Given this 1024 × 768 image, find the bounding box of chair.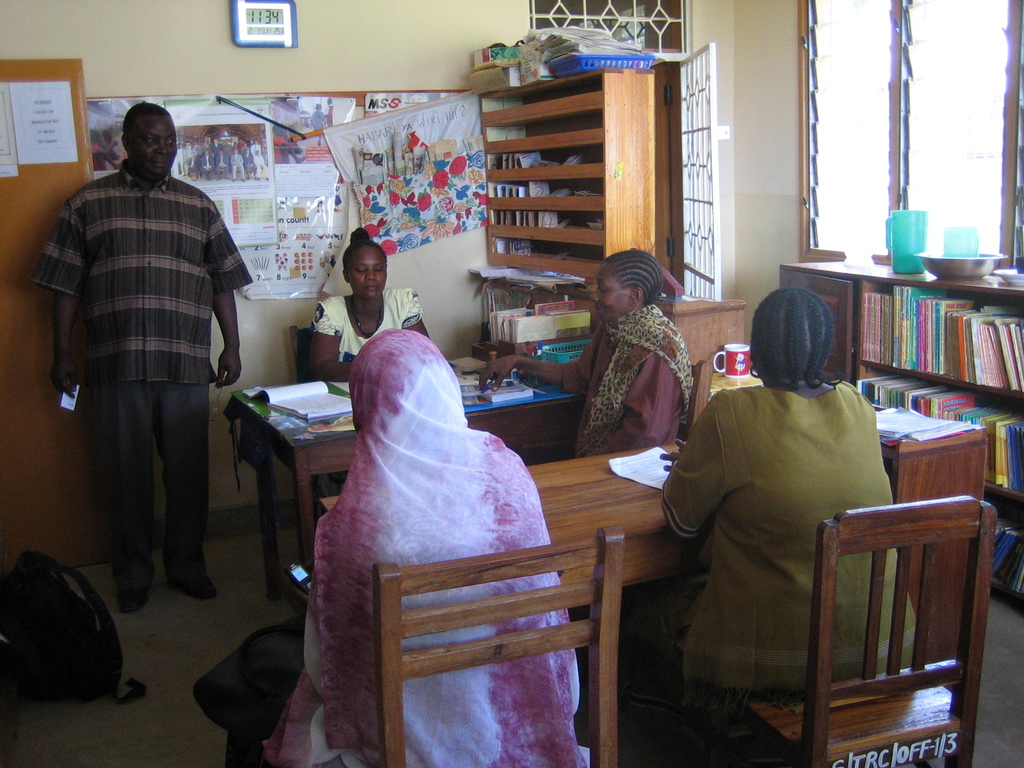
x1=781 y1=456 x2=987 y2=760.
